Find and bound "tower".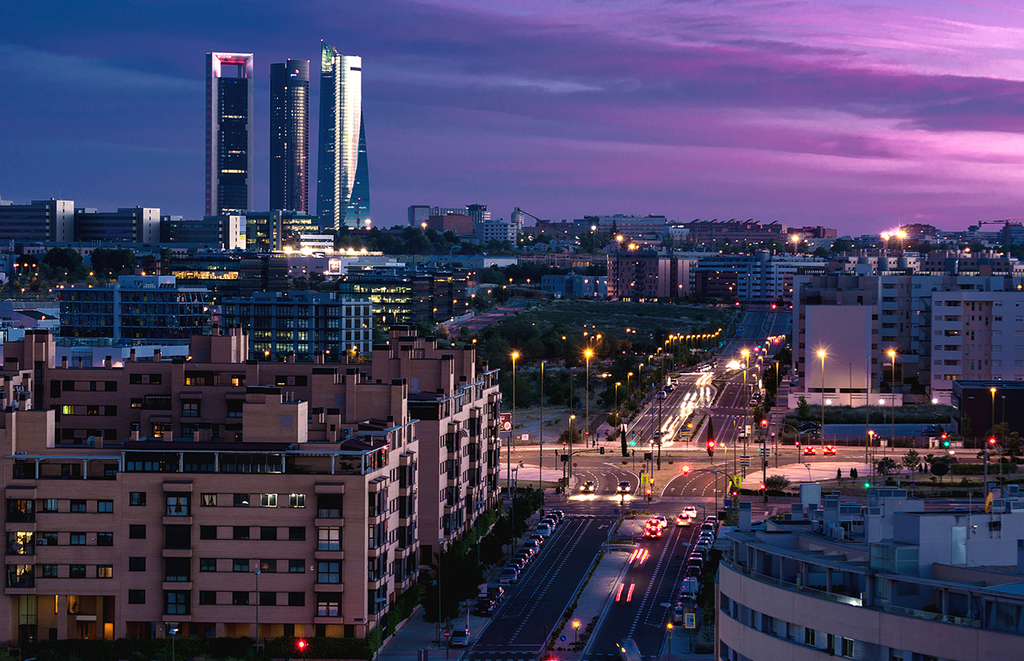
Bound: l=317, t=38, r=372, b=239.
